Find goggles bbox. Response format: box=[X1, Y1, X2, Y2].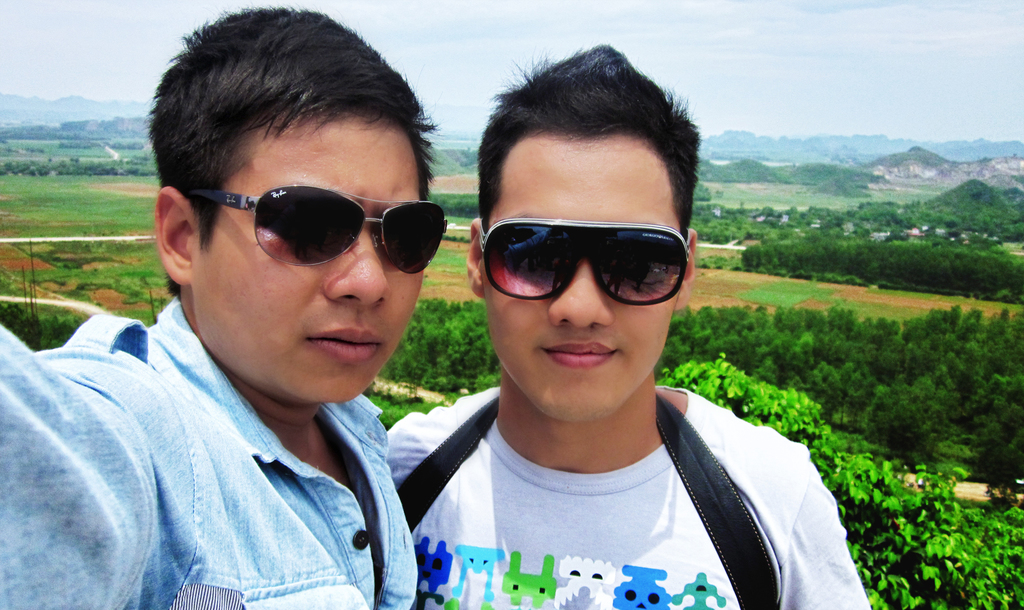
box=[465, 205, 696, 309].
